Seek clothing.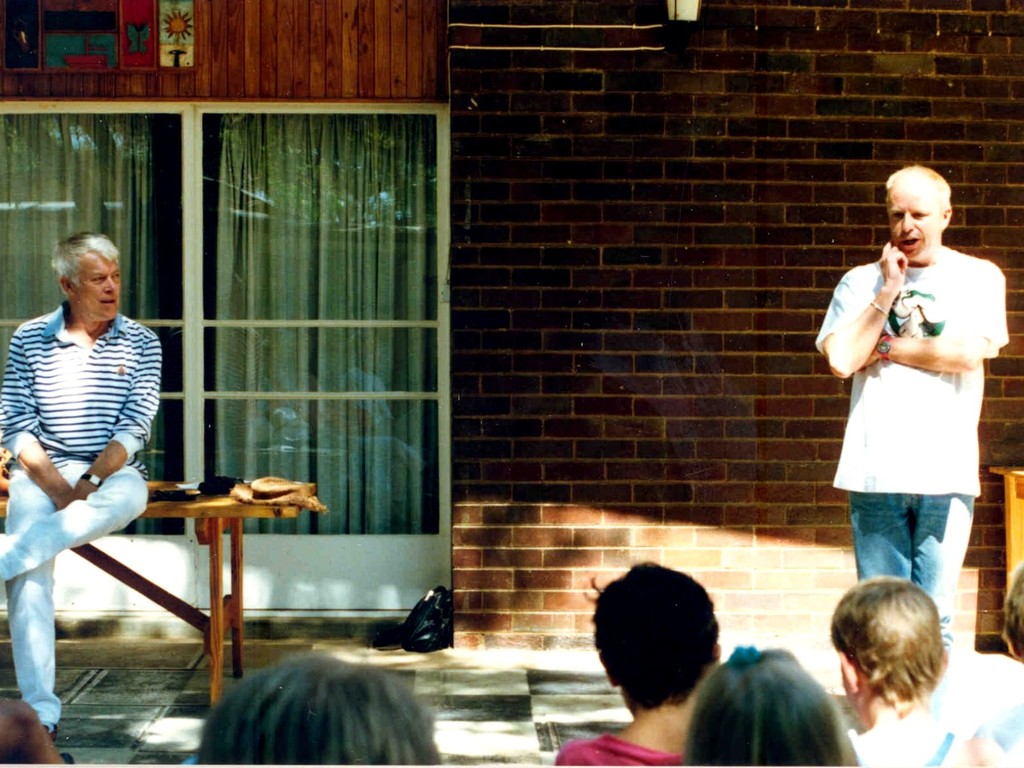
x1=552 y1=735 x2=687 y2=767.
